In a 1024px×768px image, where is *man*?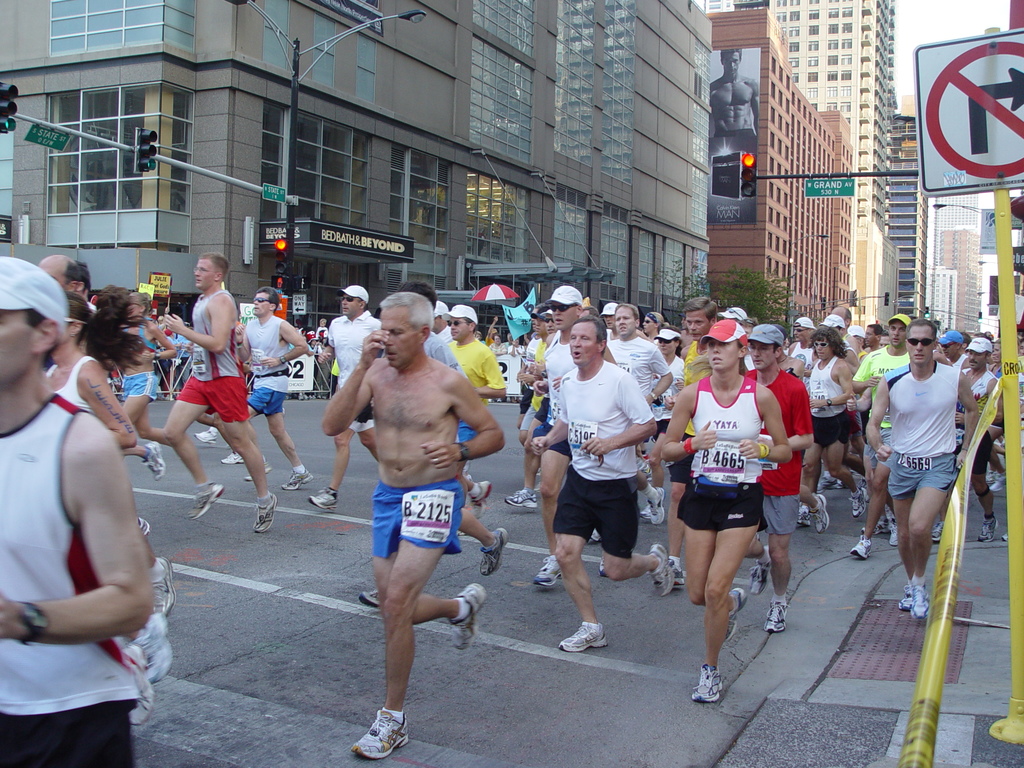
[x1=161, y1=254, x2=280, y2=533].
